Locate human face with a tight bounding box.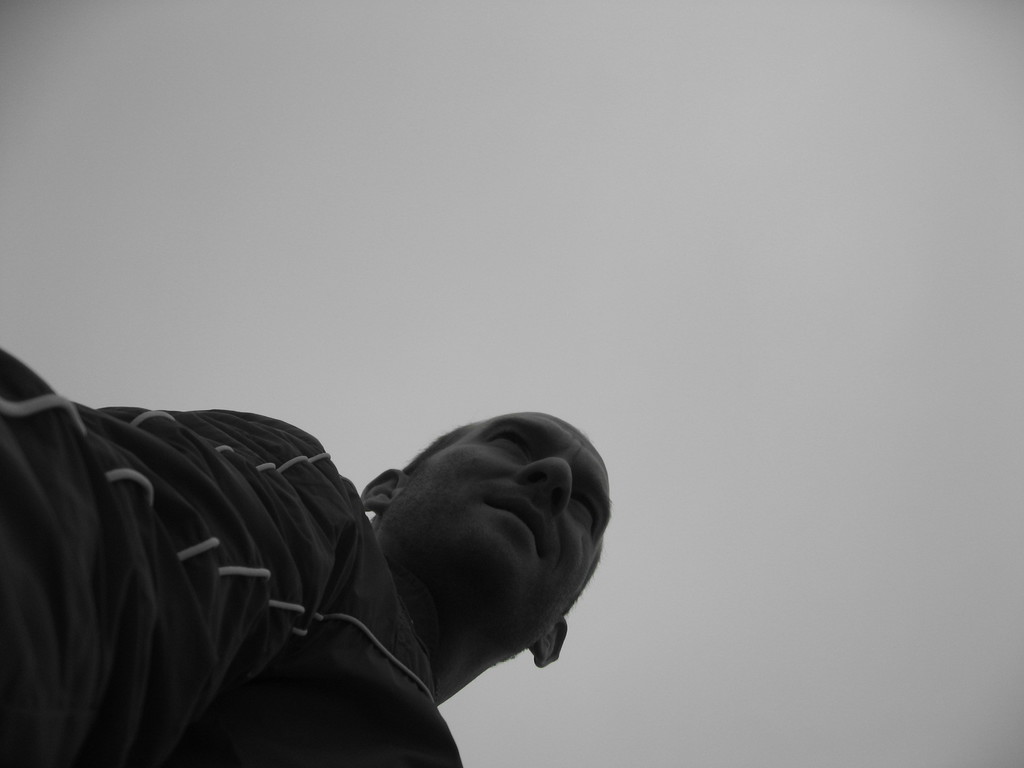
rect(399, 408, 611, 632).
